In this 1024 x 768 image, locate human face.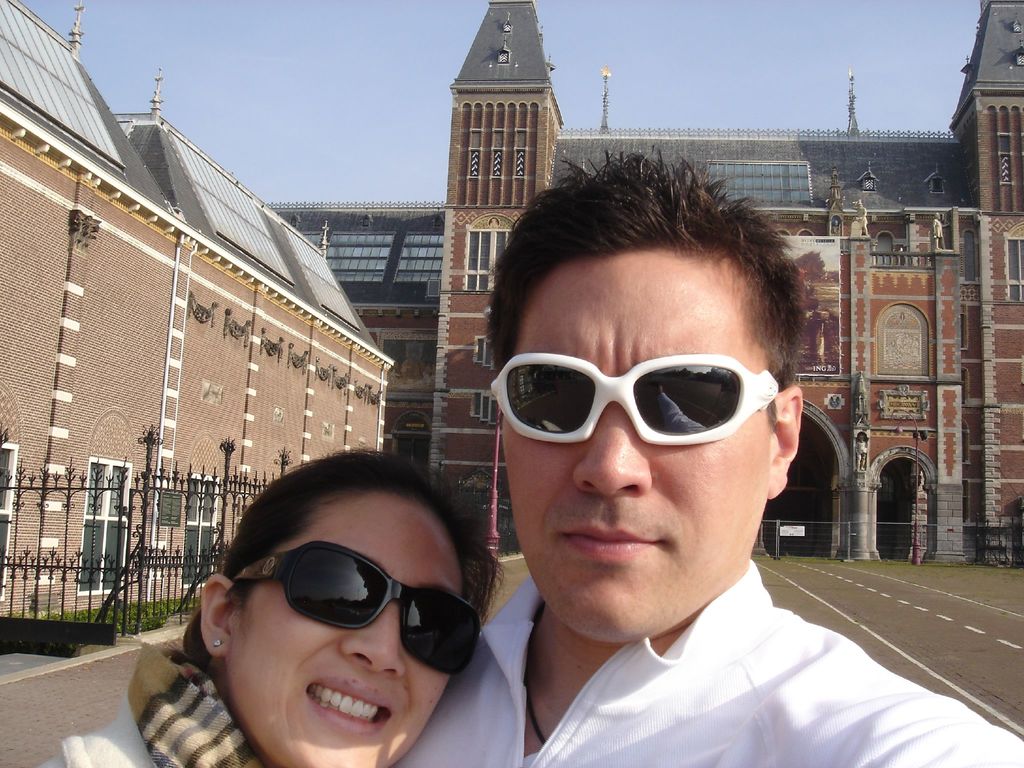
Bounding box: 225:488:457:767.
